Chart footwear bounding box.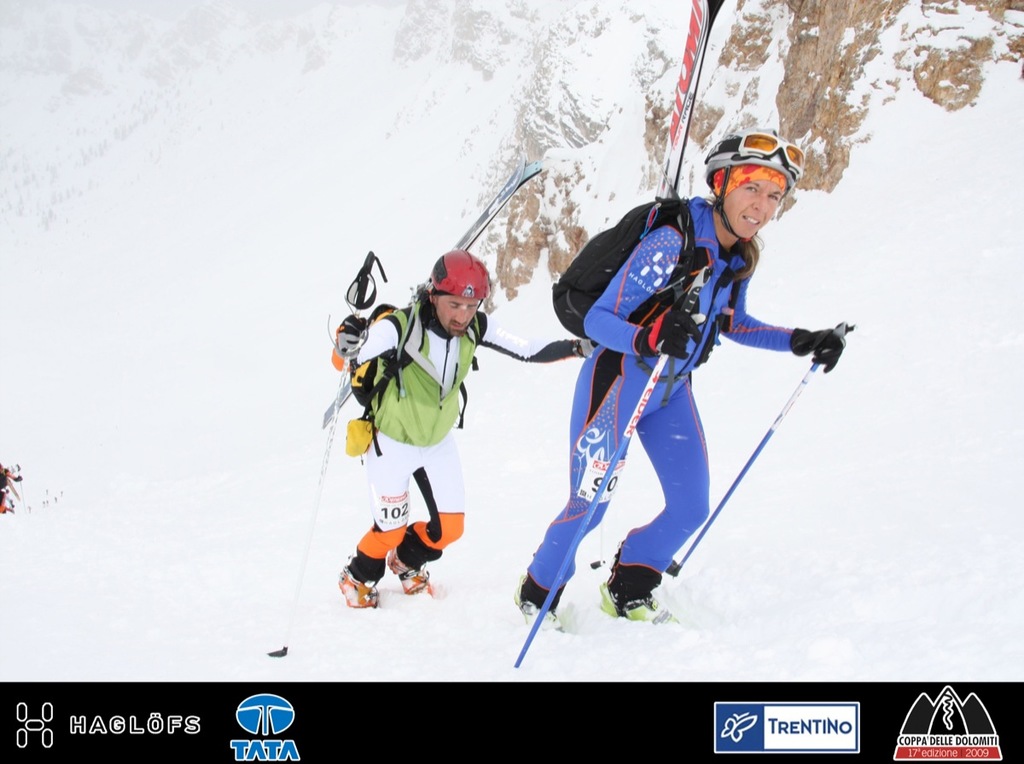
Charted: (x1=613, y1=557, x2=684, y2=630).
